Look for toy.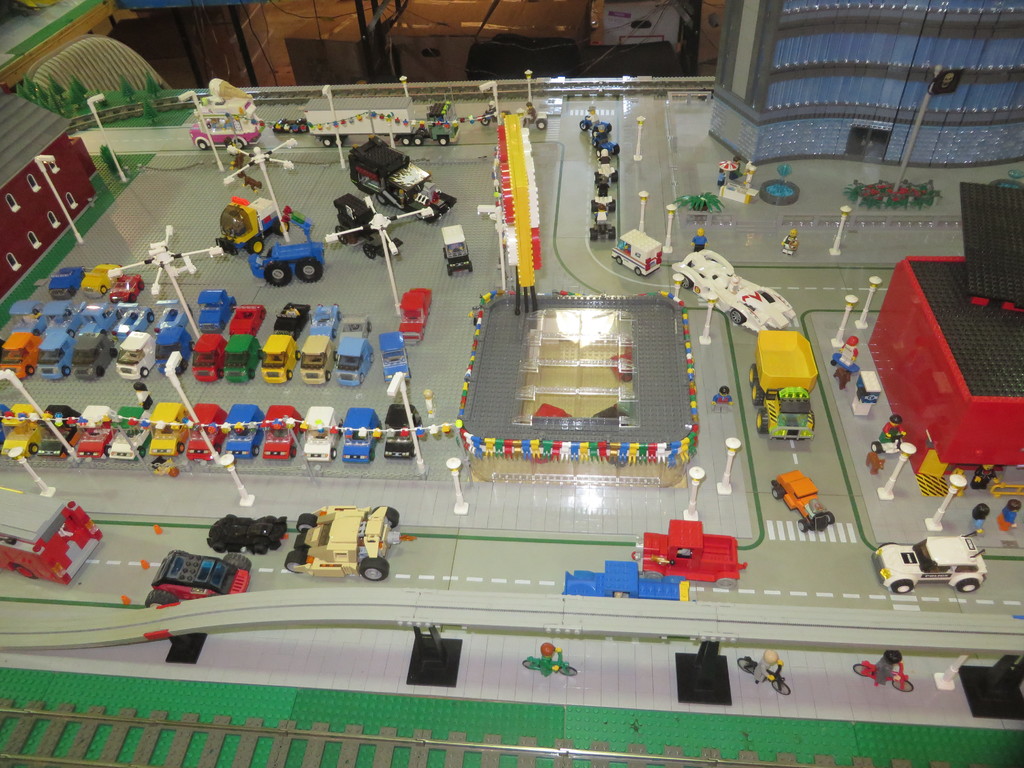
Found: (x1=0, y1=404, x2=13, y2=440).
